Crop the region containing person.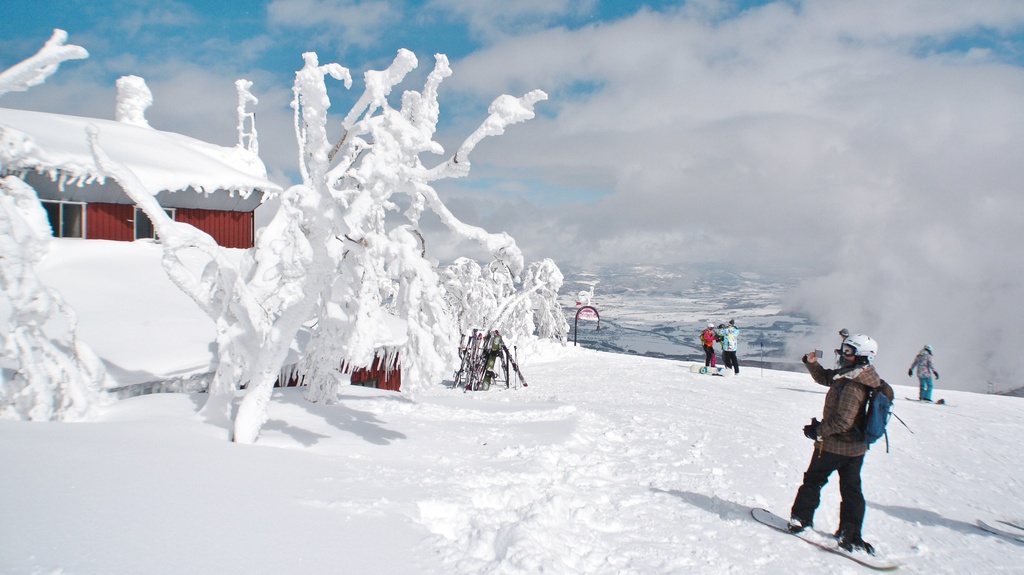
Crop region: [703,320,714,377].
